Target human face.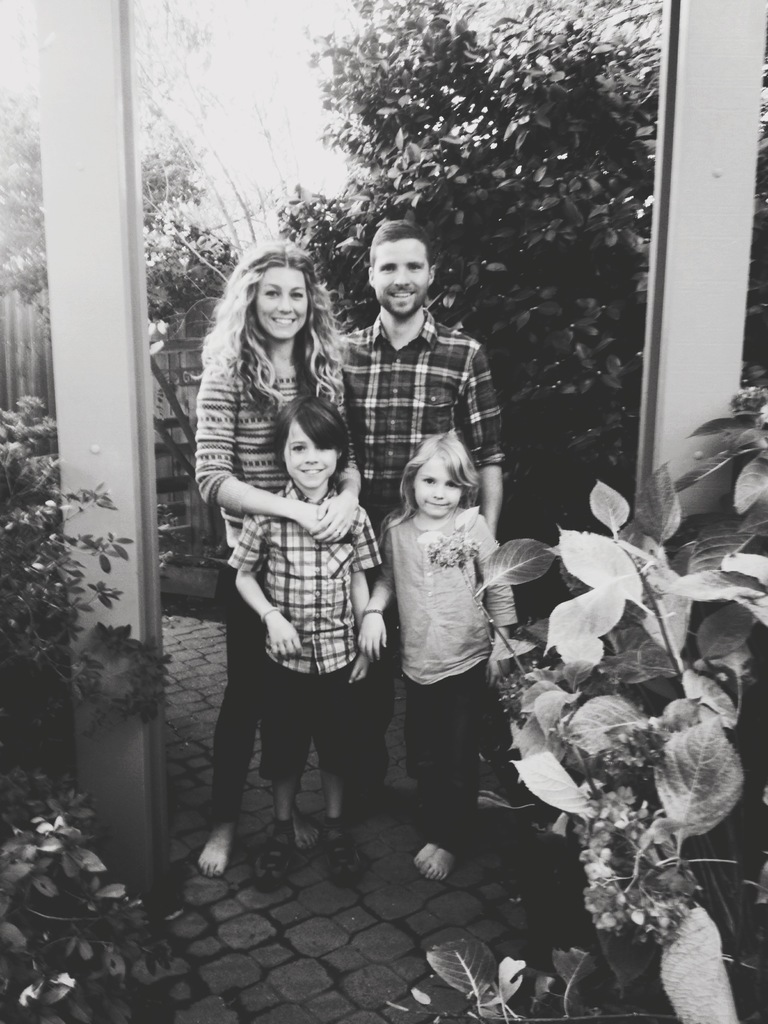
Target region: left=415, top=452, right=461, bottom=515.
